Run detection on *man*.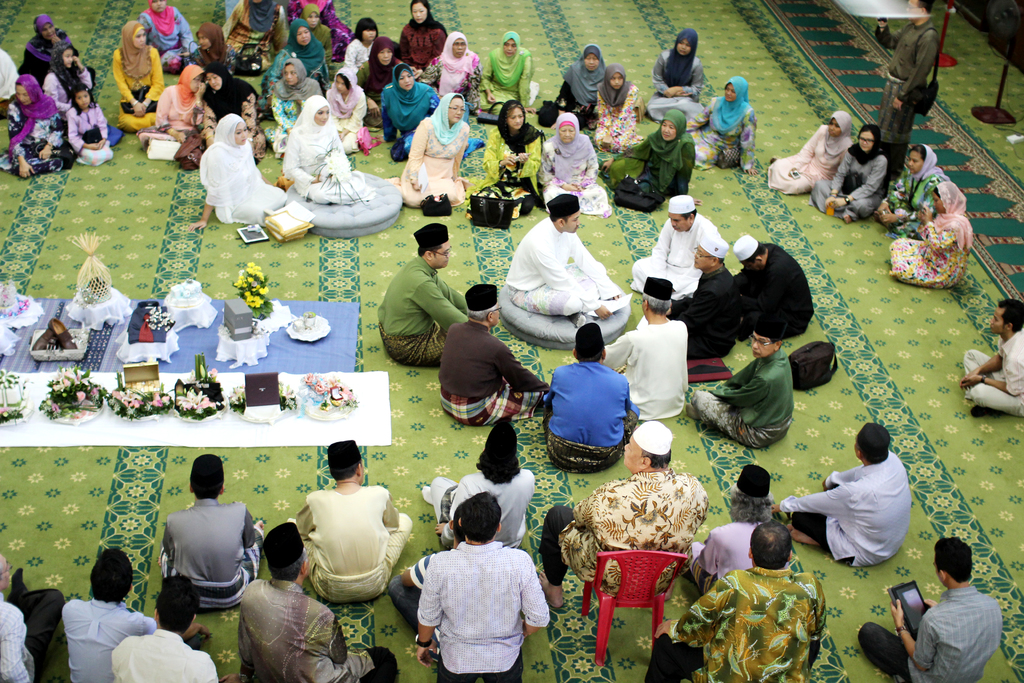
Result: {"x1": 376, "y1": 221, "x2": 471, "y2": 370}.
